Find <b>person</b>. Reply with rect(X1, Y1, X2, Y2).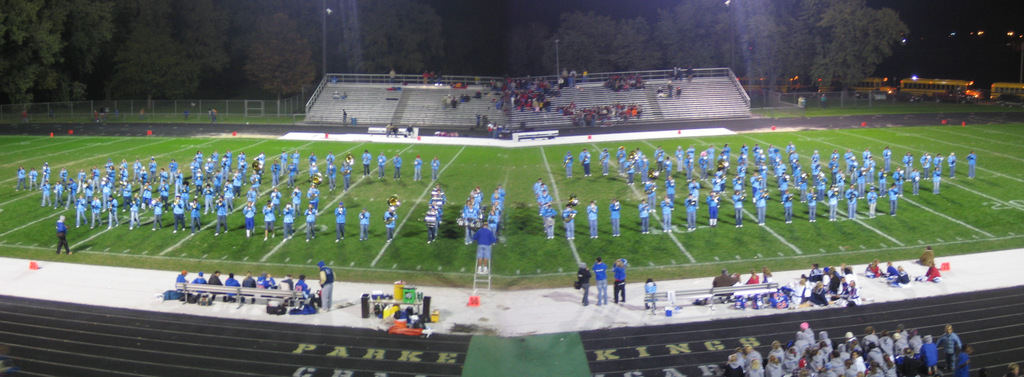
rect(645, 278, 656, 309).
